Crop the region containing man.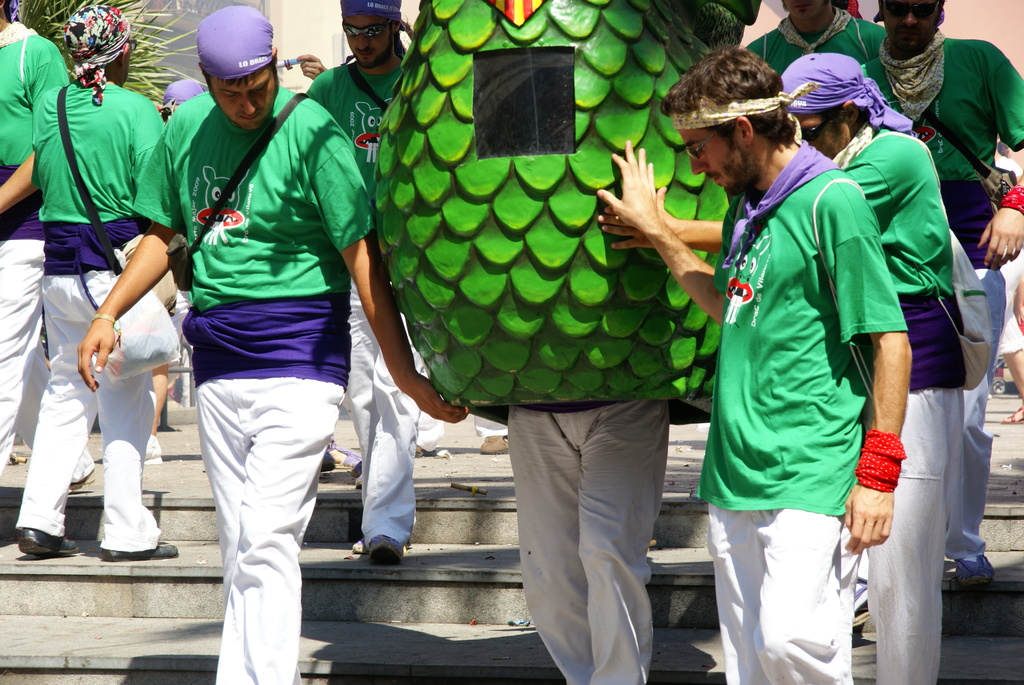
Crop region: x1=10 y1=0 x2=180 y2=563.
